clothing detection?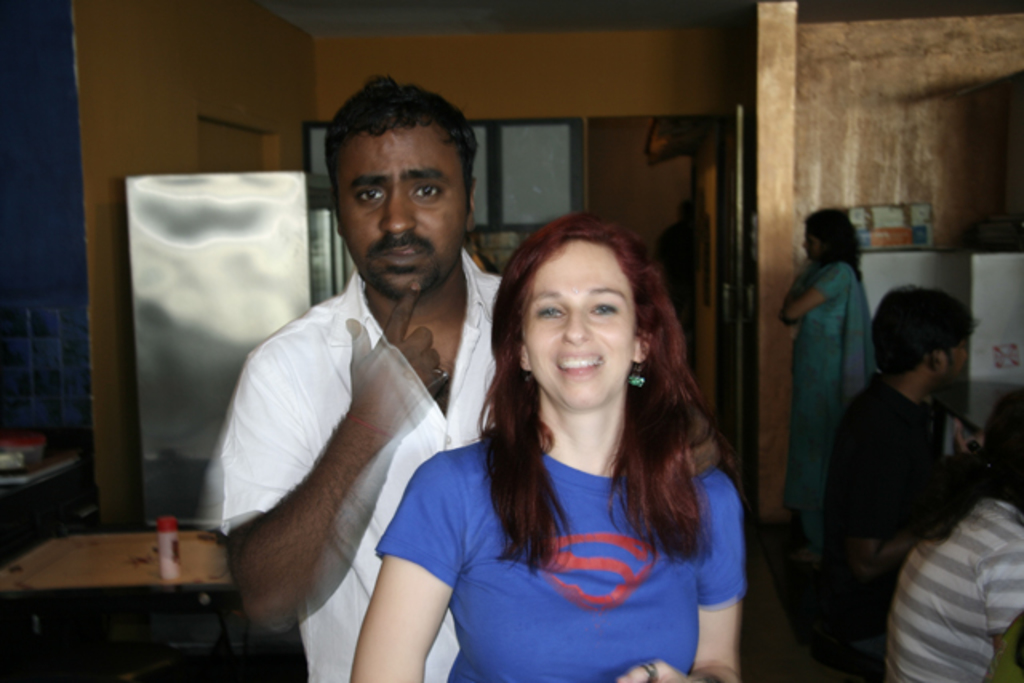
792:264:866:504
